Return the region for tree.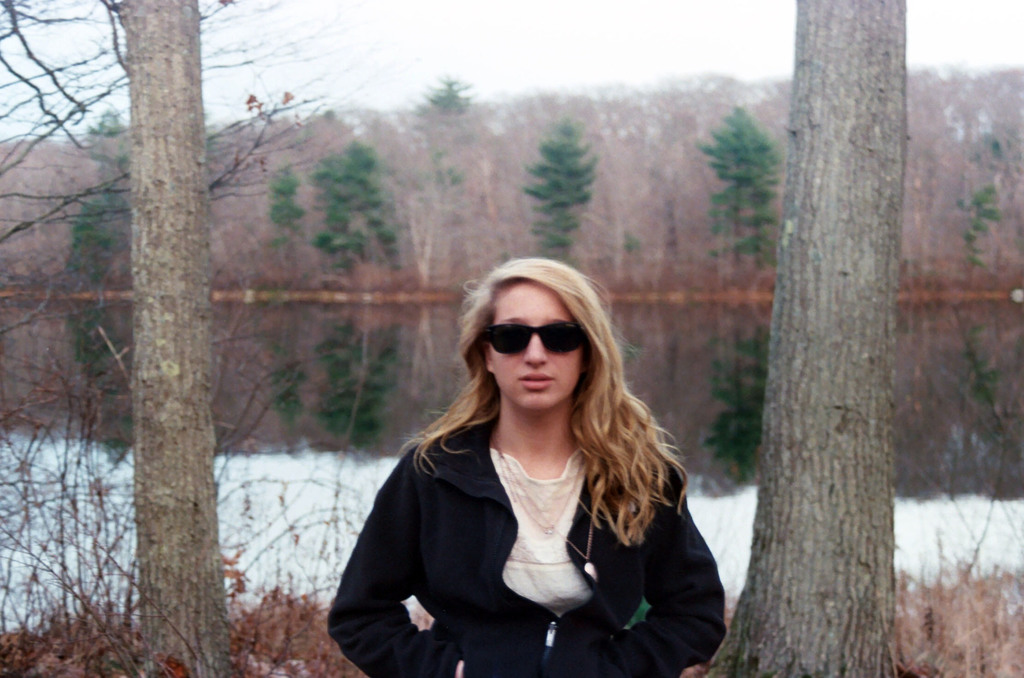
region(316, 136, 422, 461).
